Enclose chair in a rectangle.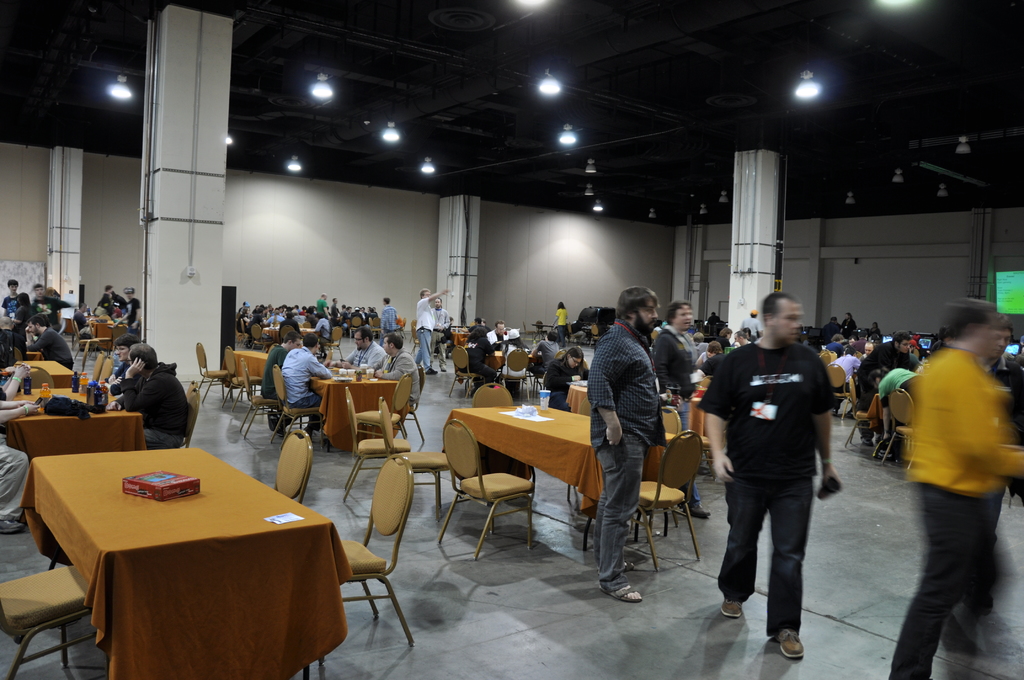
box=[268, 362, 323, 448].
